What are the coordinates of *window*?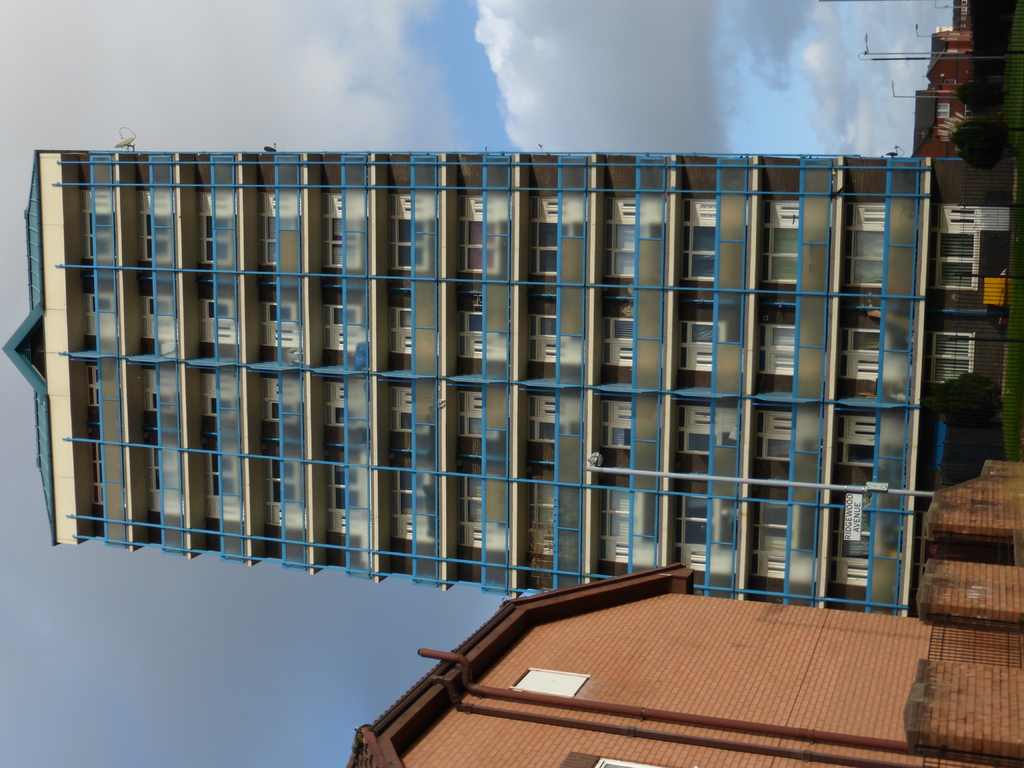
region(460, 220, 497, 269).
